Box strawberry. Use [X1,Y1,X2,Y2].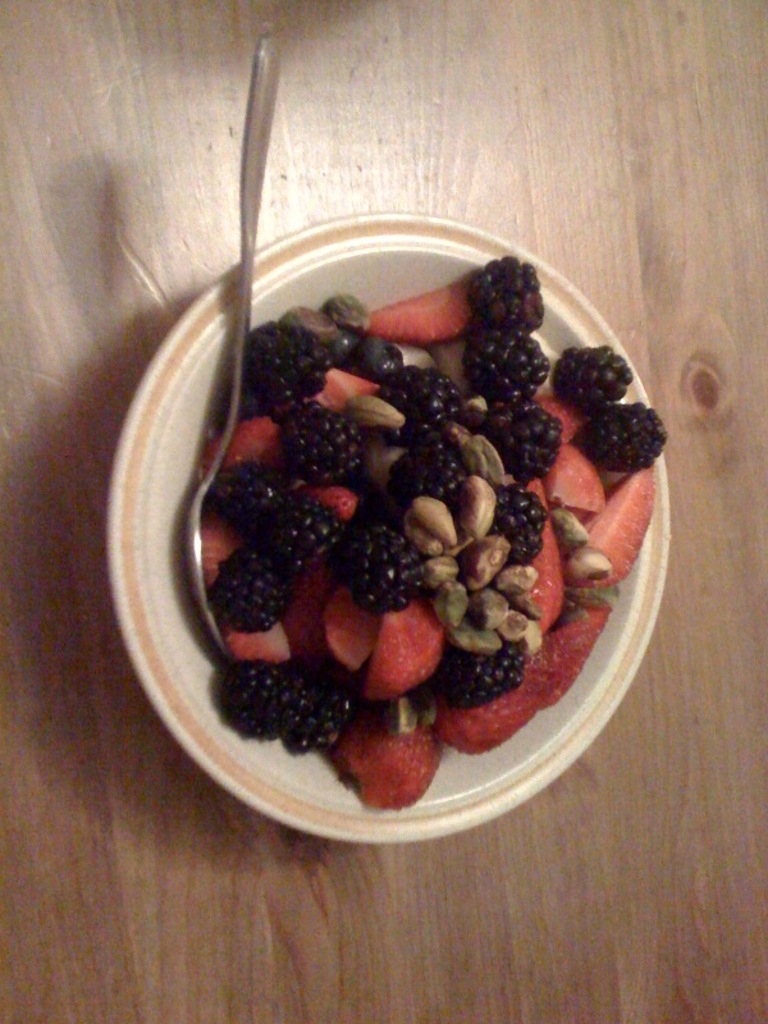
[325,582,384,673].
